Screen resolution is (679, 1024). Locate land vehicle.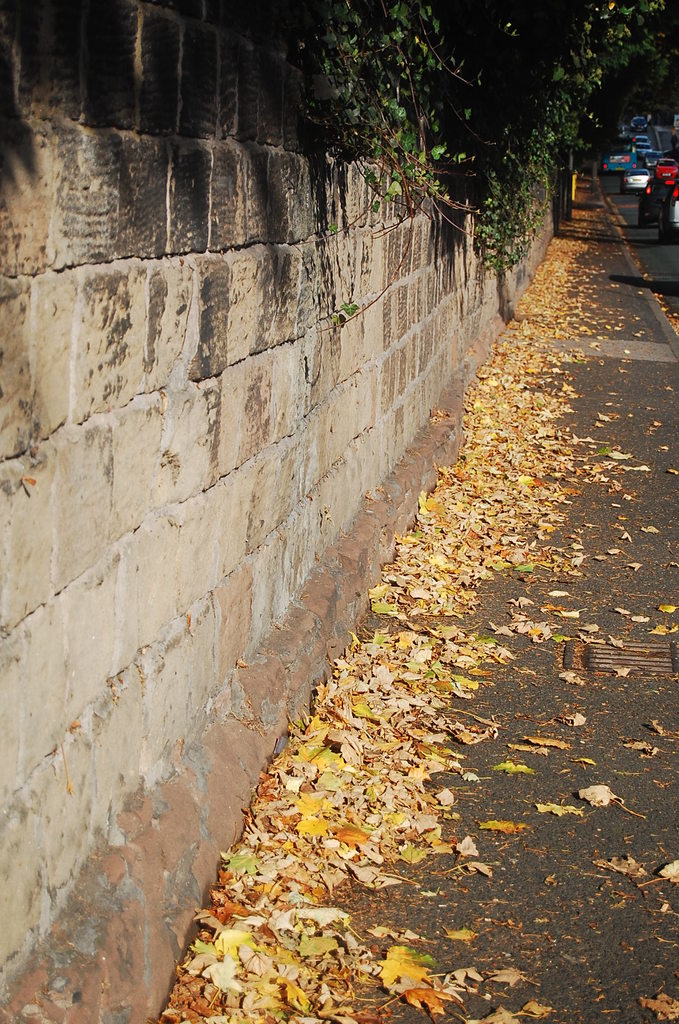
locate(630, 113, 651, 137).
